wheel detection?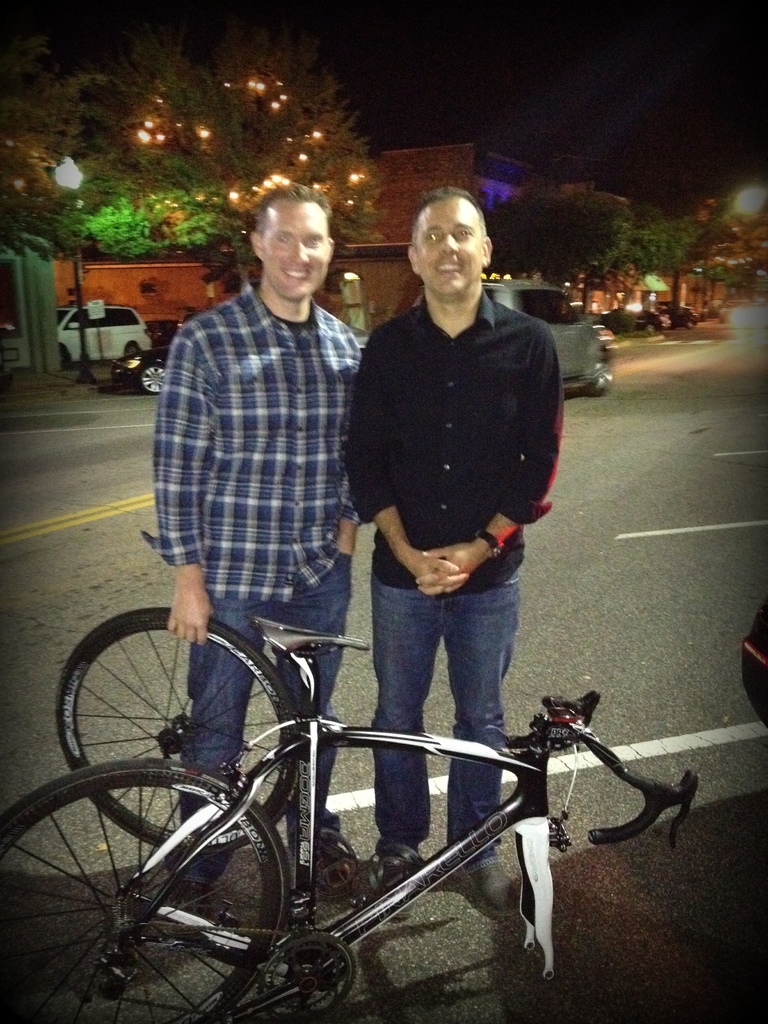
Rect(127, 343, 140, 355)
